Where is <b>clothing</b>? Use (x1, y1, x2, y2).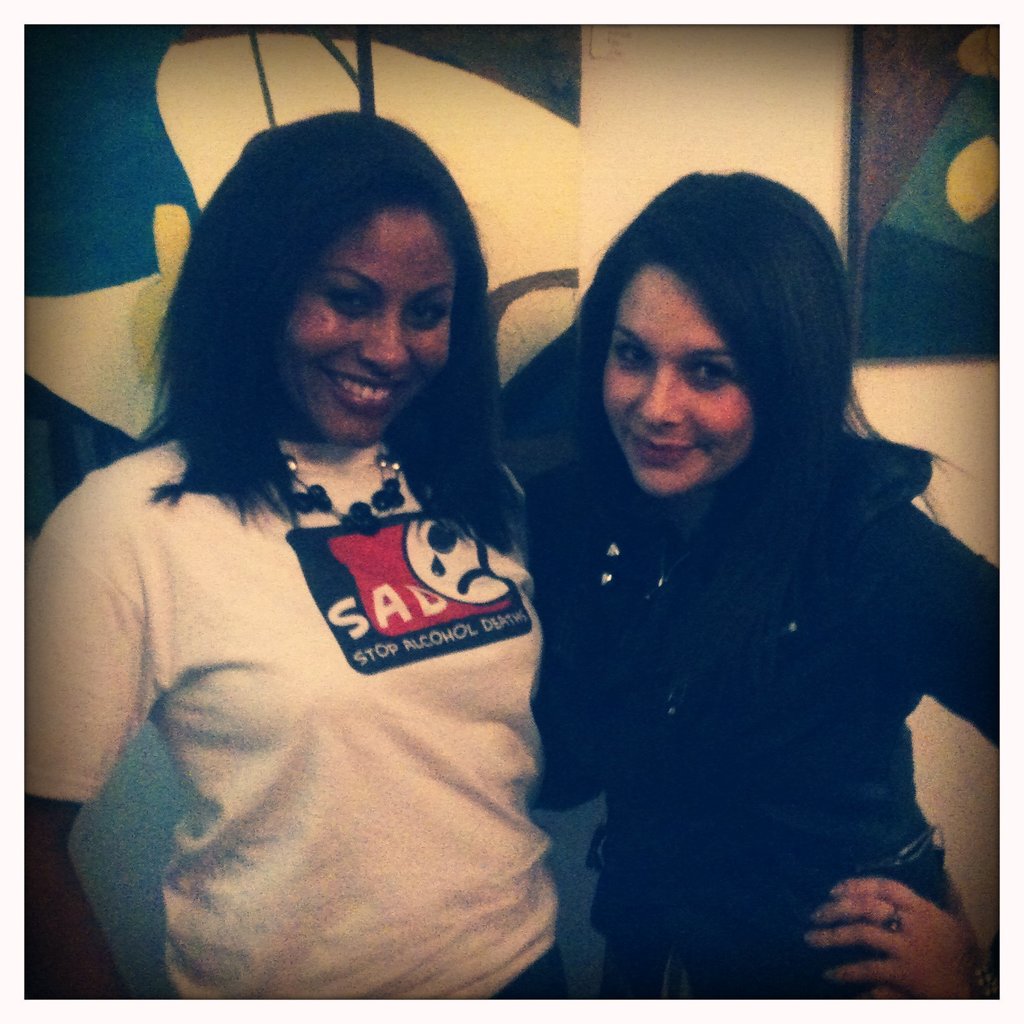
(45, 331, 603, 997).
